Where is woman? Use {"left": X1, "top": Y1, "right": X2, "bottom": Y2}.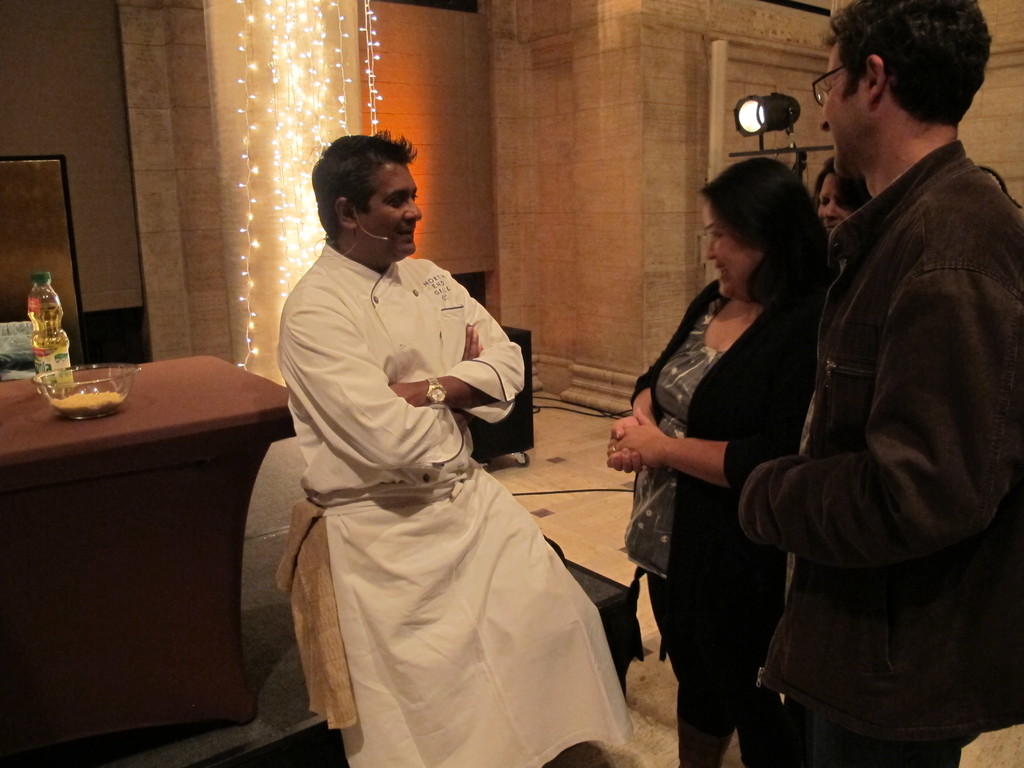
{"left": 620, "top": 153, "right": 830, "bottom": 767}.
